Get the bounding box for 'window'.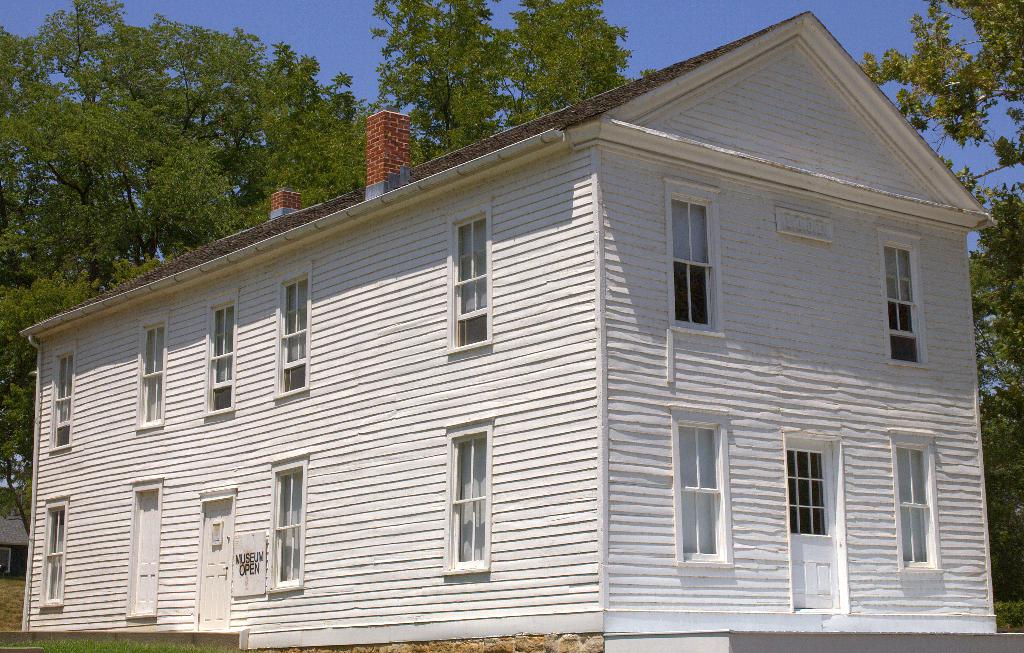
[x1=875, y1=227, x2=929, y2=369].
